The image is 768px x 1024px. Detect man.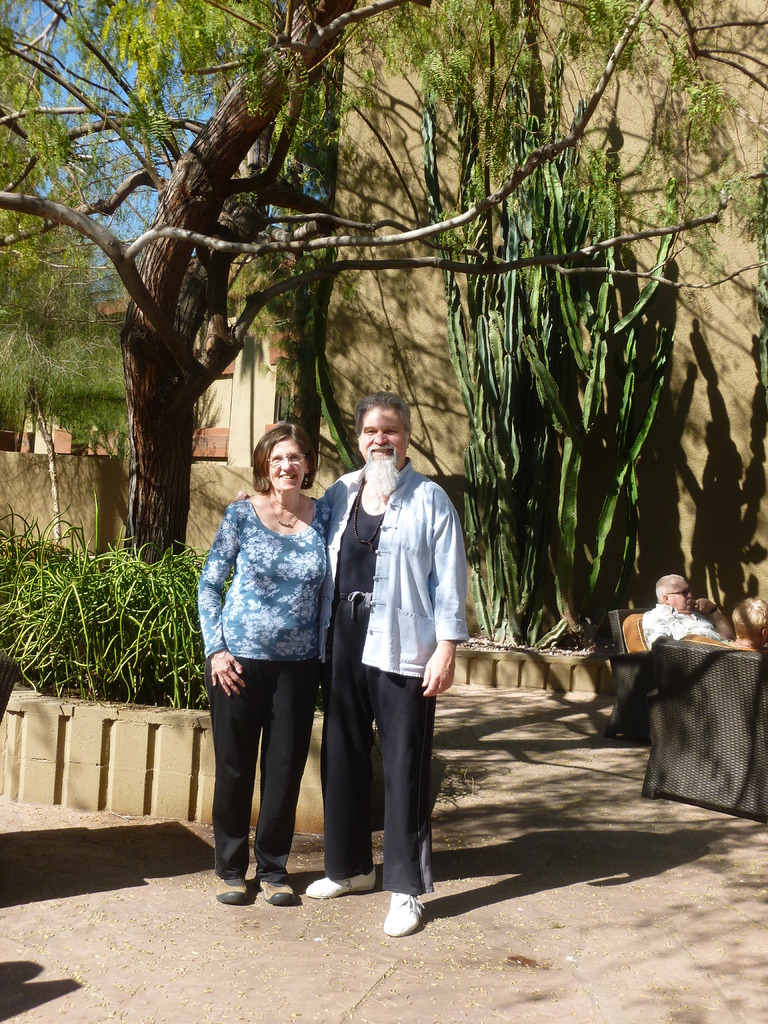
Detection: BBox(641, 572, 744, 655).
